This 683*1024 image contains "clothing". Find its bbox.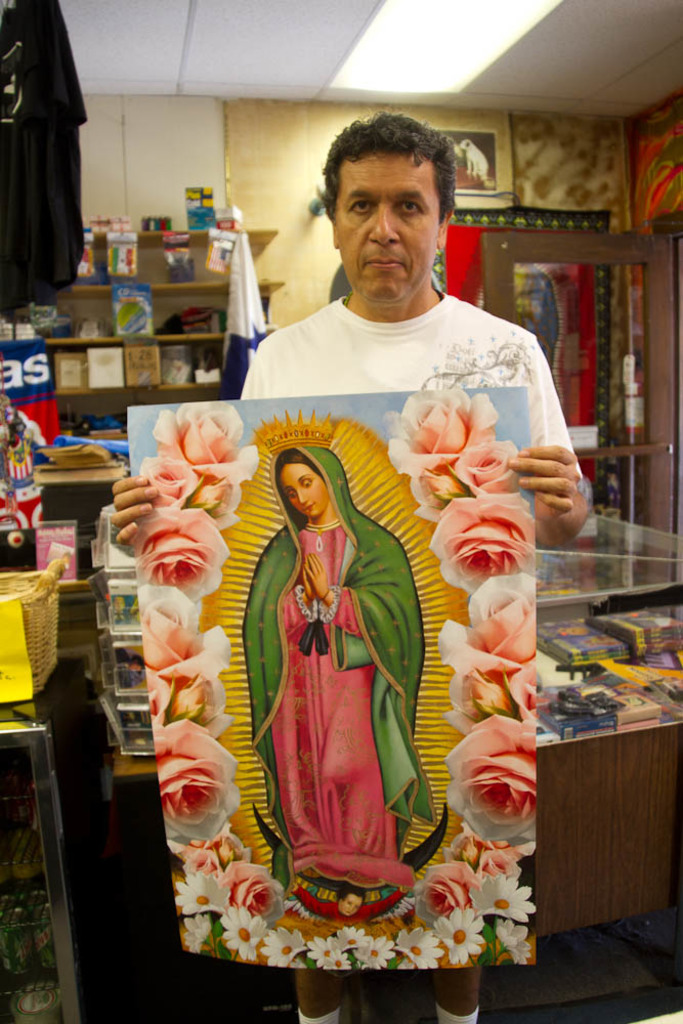
[240,274,559,482].
